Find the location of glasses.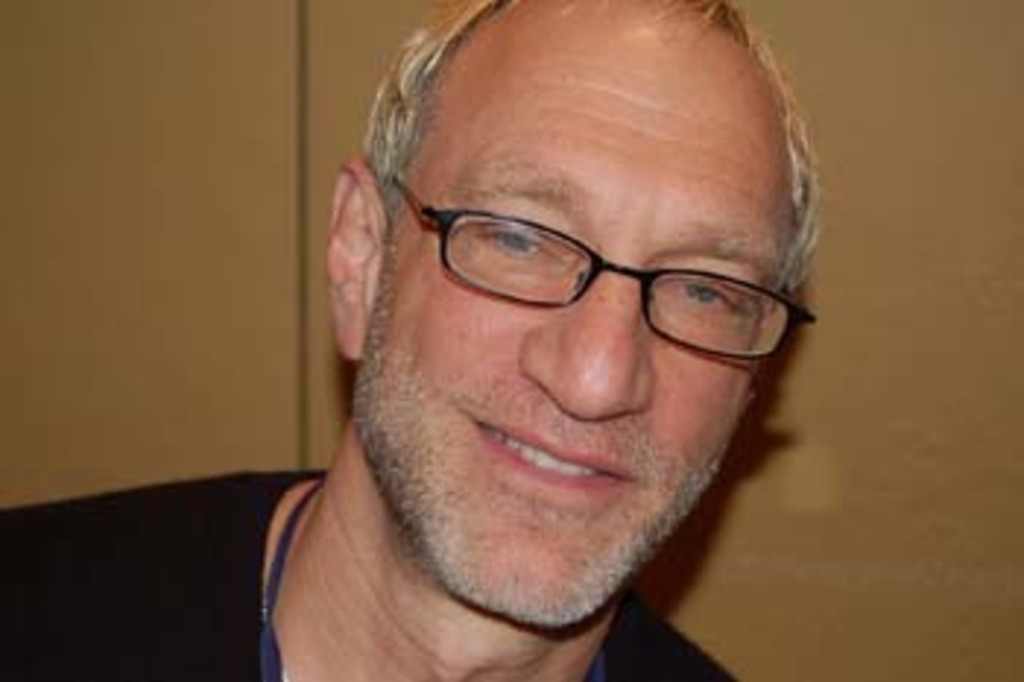
Location: (374,184,799,357).
